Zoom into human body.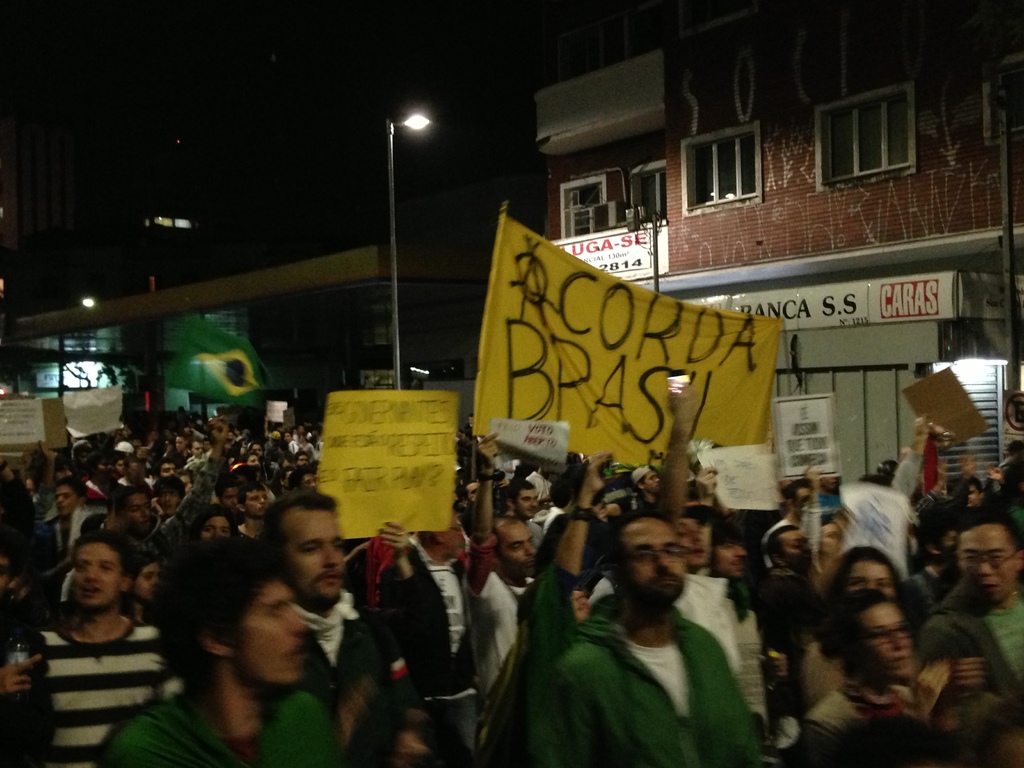
Zoom target: bbox(0, 405, 1022, 767).
